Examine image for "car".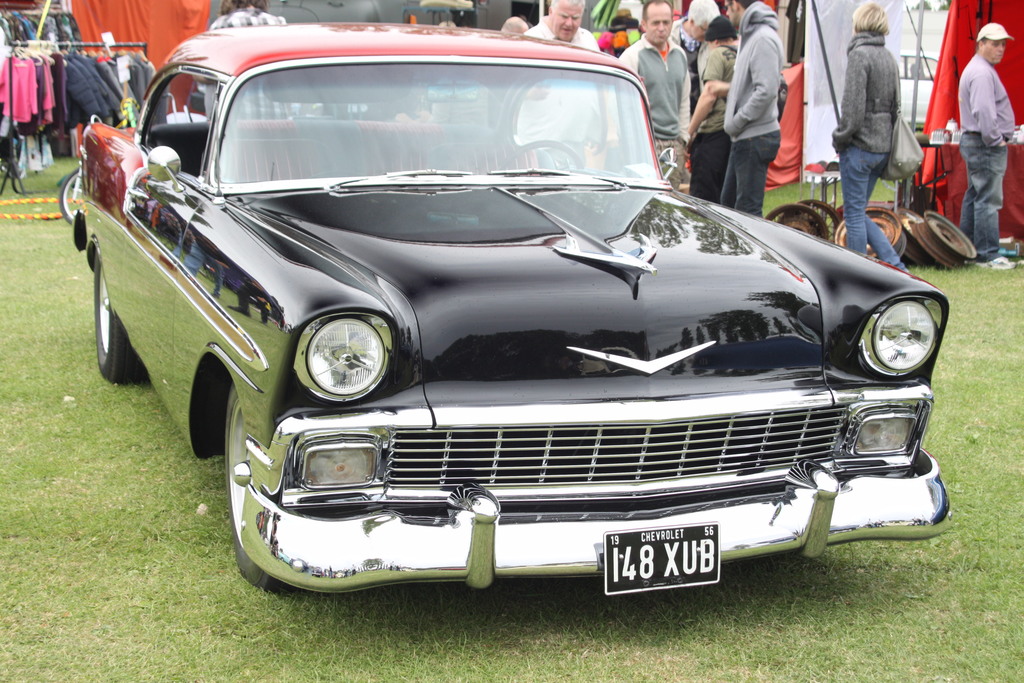
Examination result: crop(896, 48, 939, 129).
